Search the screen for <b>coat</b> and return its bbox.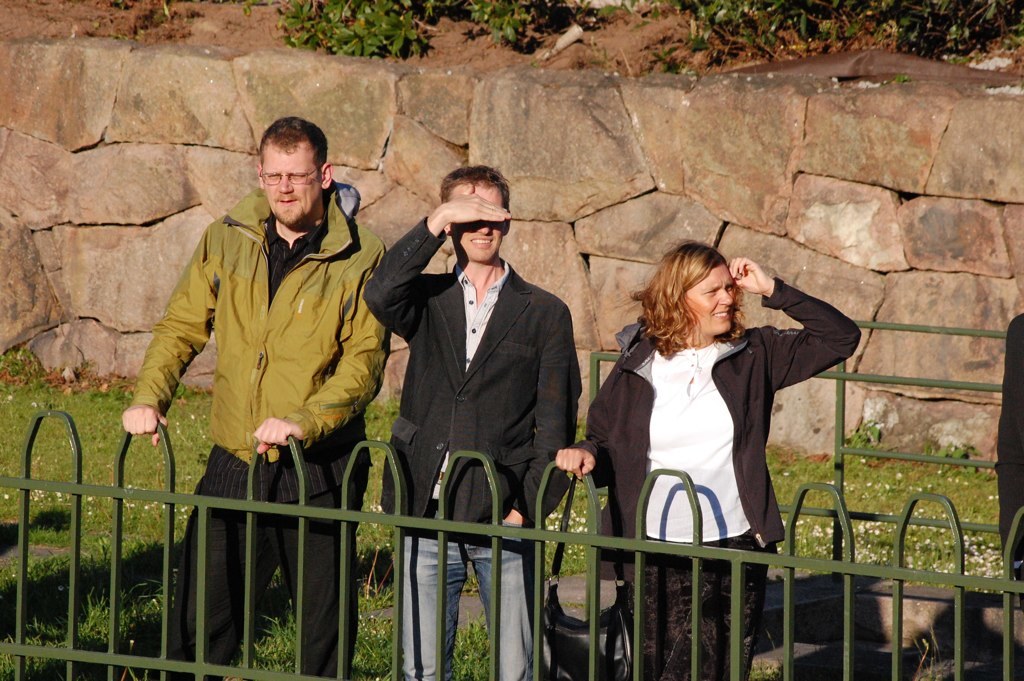
Found: select_region(586, 282, 865, 591).
